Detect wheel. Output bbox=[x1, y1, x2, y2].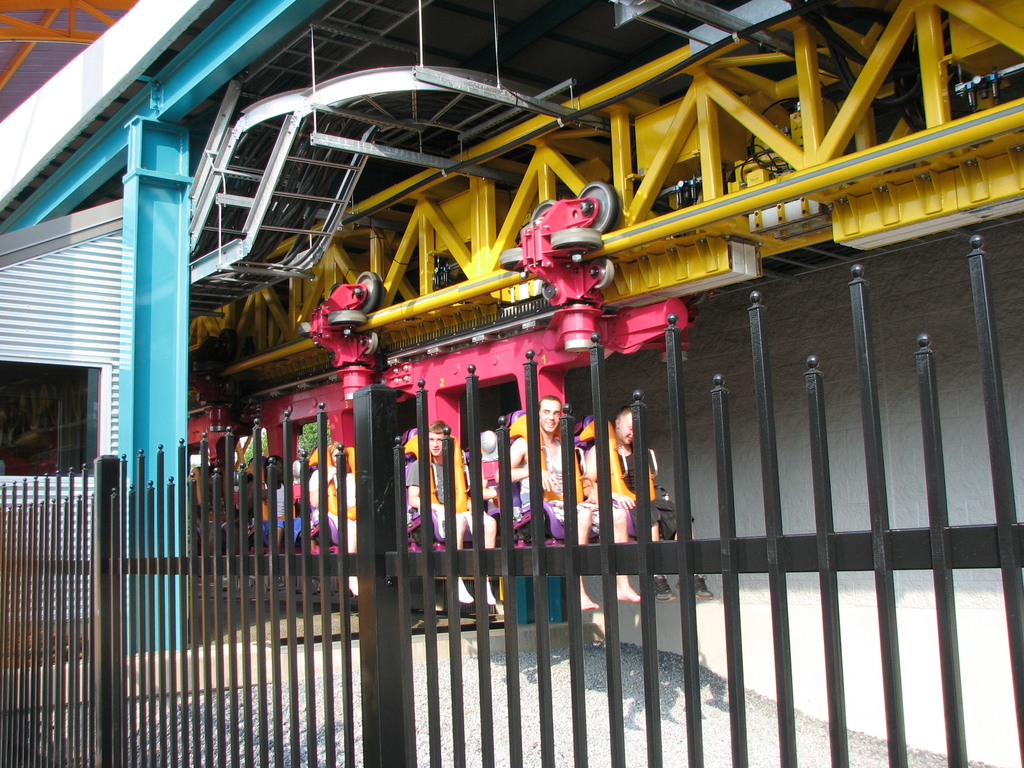
bbox=[499, 248, 524, 273].
